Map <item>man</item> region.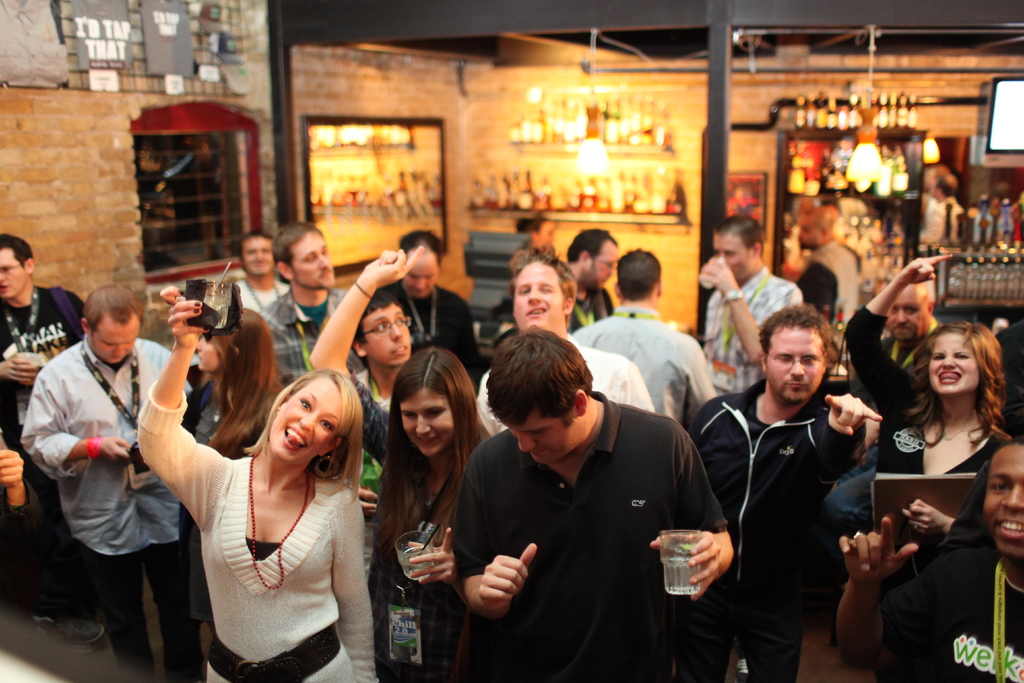
Mapped to select_region(359, 226, 477, 384).
